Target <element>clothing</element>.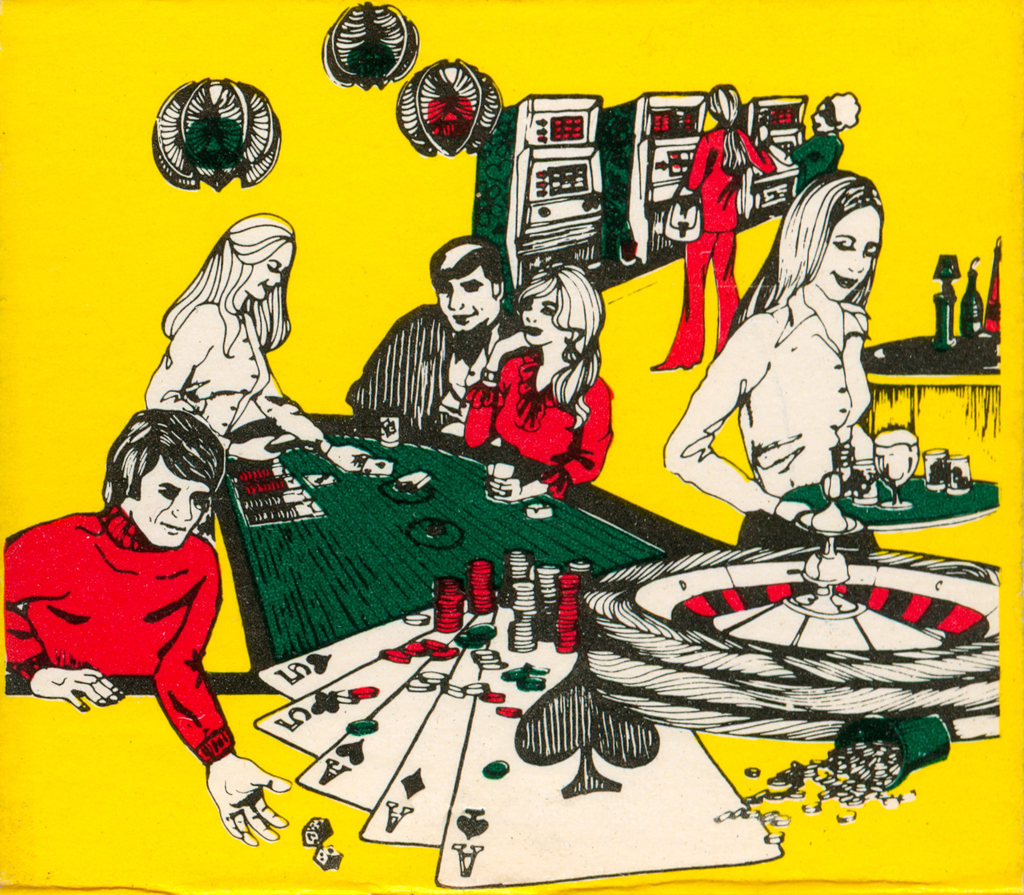
Target region: crop(660, 124, 776, 373).
